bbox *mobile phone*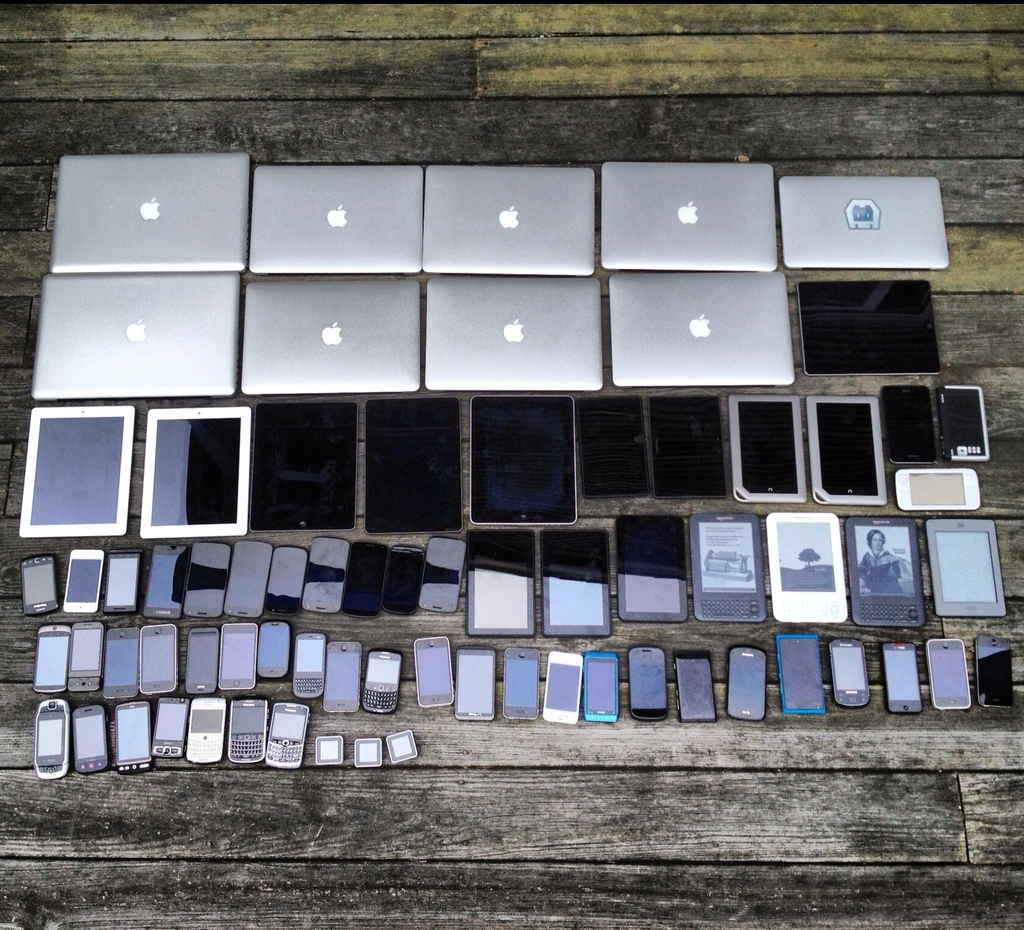
250,405,355,531
